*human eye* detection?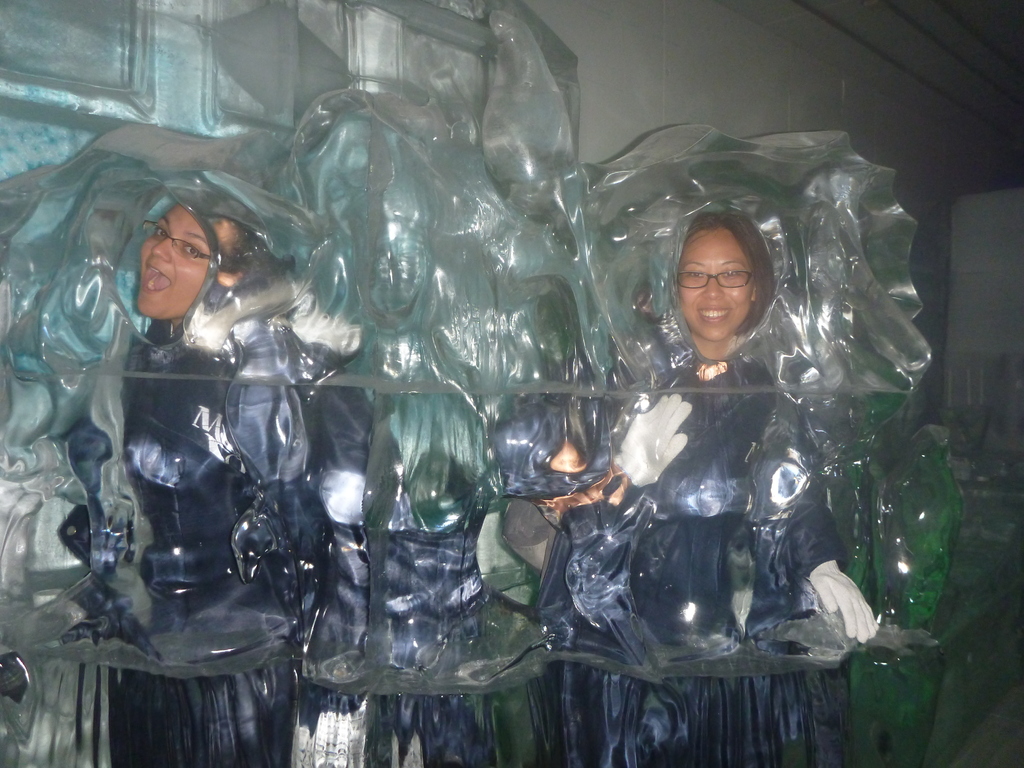
(x1=687, y1=265, x2=703, y2=281)
